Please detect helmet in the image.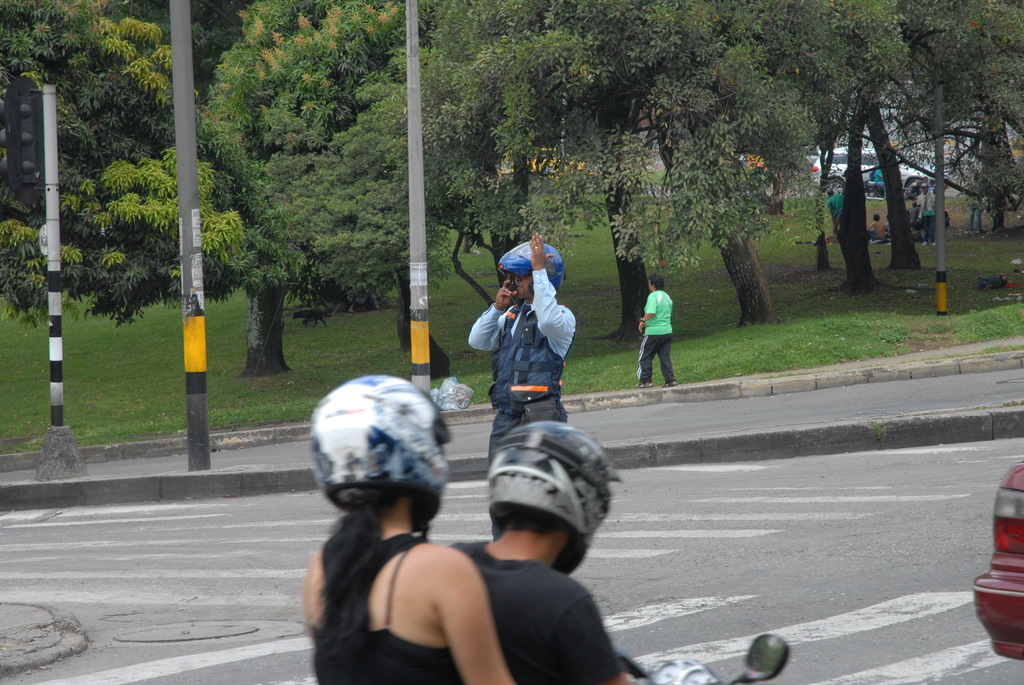
bbox(311, 372, 453, 524).
